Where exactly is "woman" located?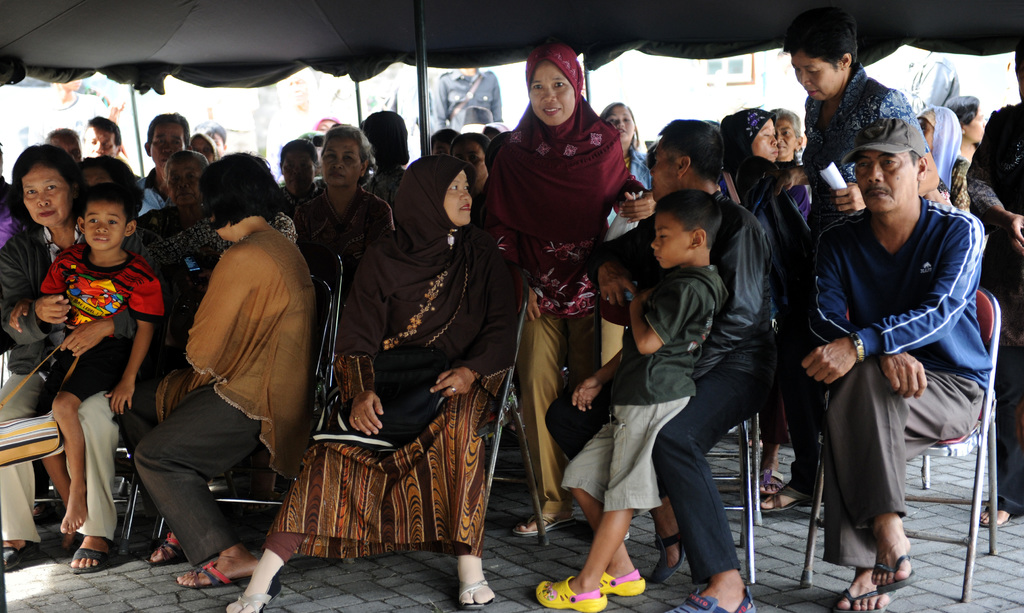
Its bounding box is [147, 149, 317, 589].
